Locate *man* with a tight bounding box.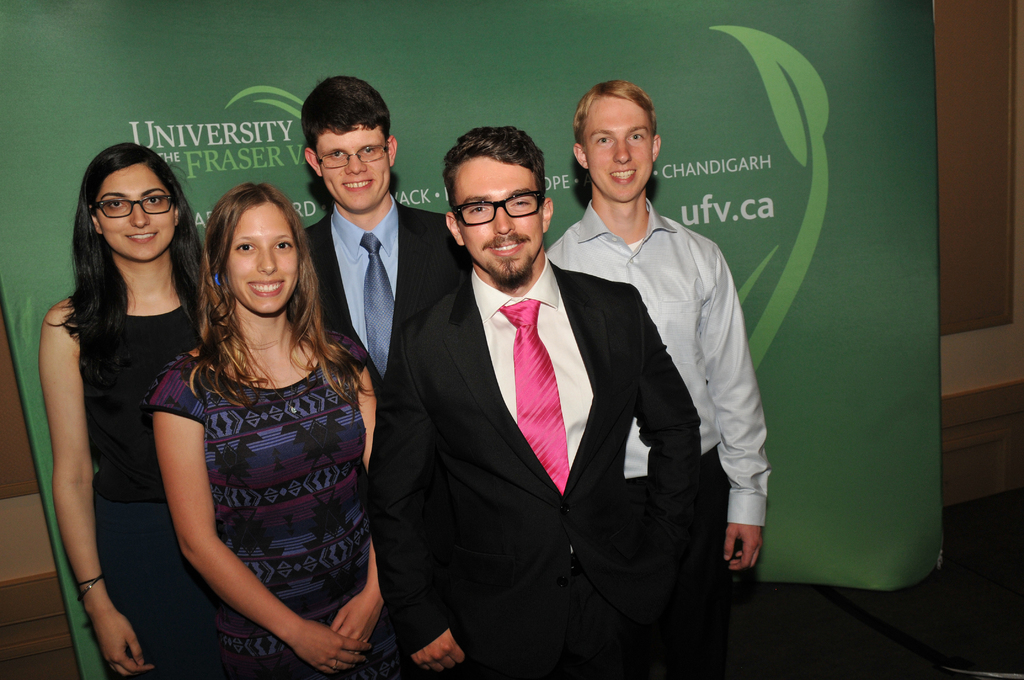
[305,72,465,389].
